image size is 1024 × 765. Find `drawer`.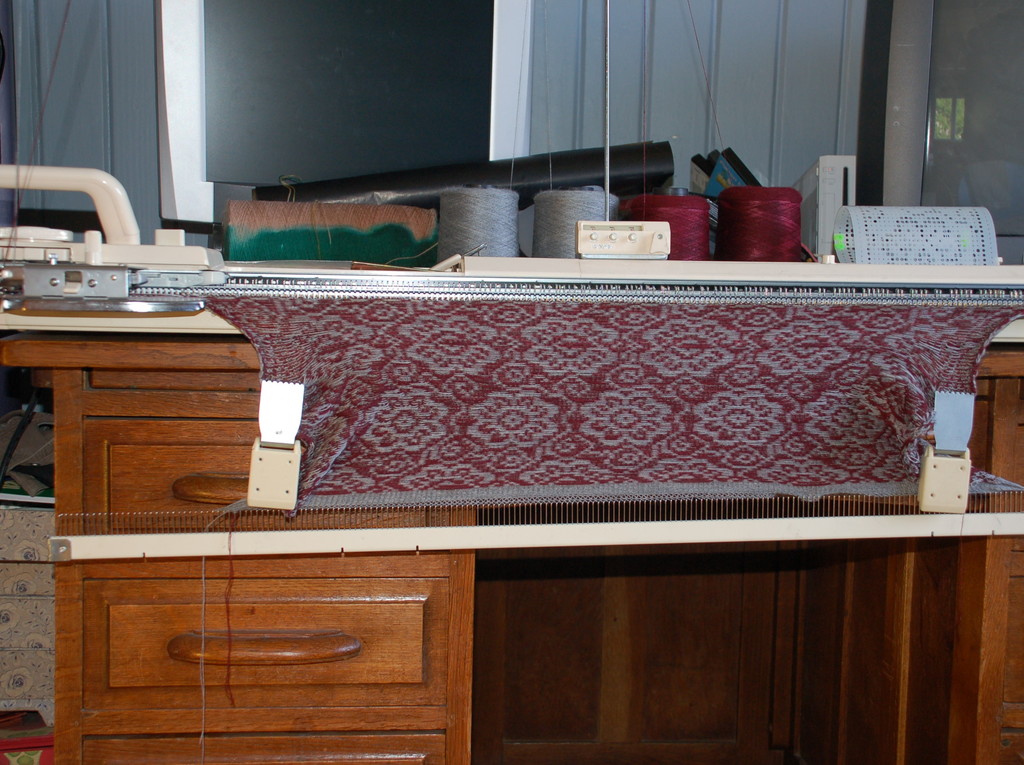
79 730 445 764.
